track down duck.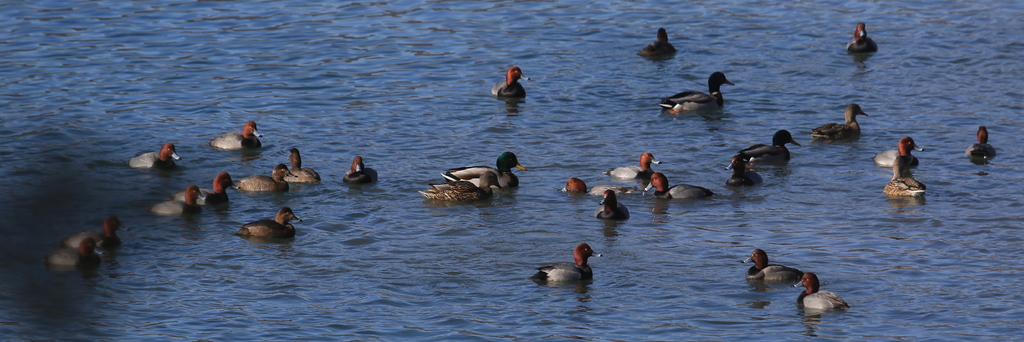
Tracked to BBox(647, 167, 718, 202).
